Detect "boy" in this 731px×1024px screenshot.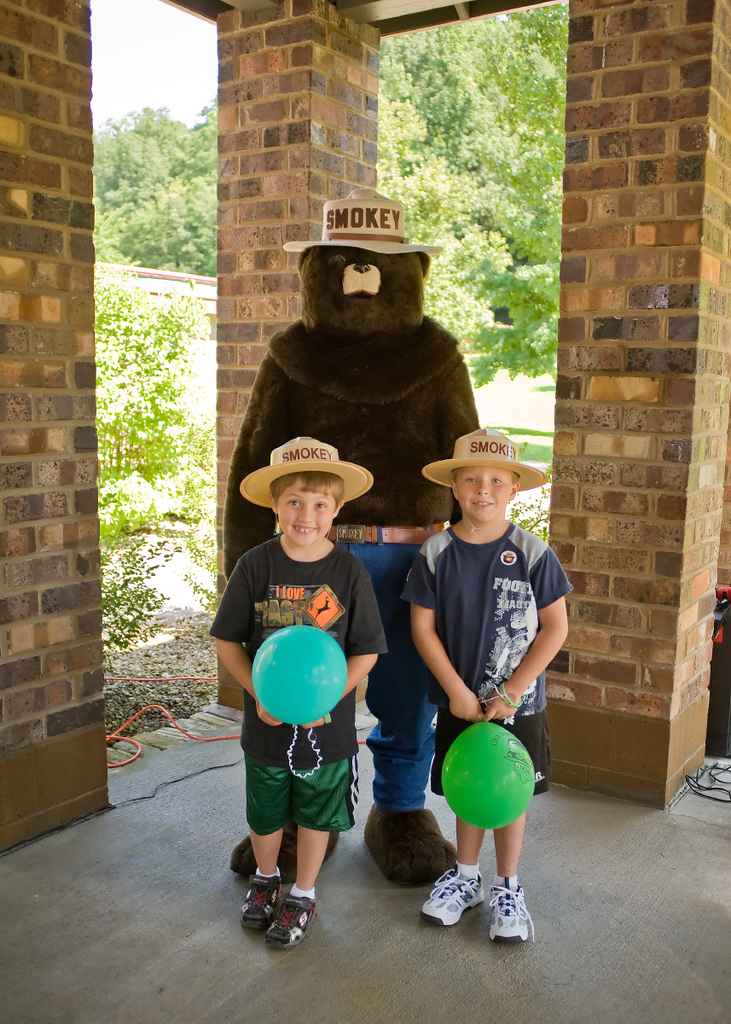
Detection: (397, 435, 571, 944).
